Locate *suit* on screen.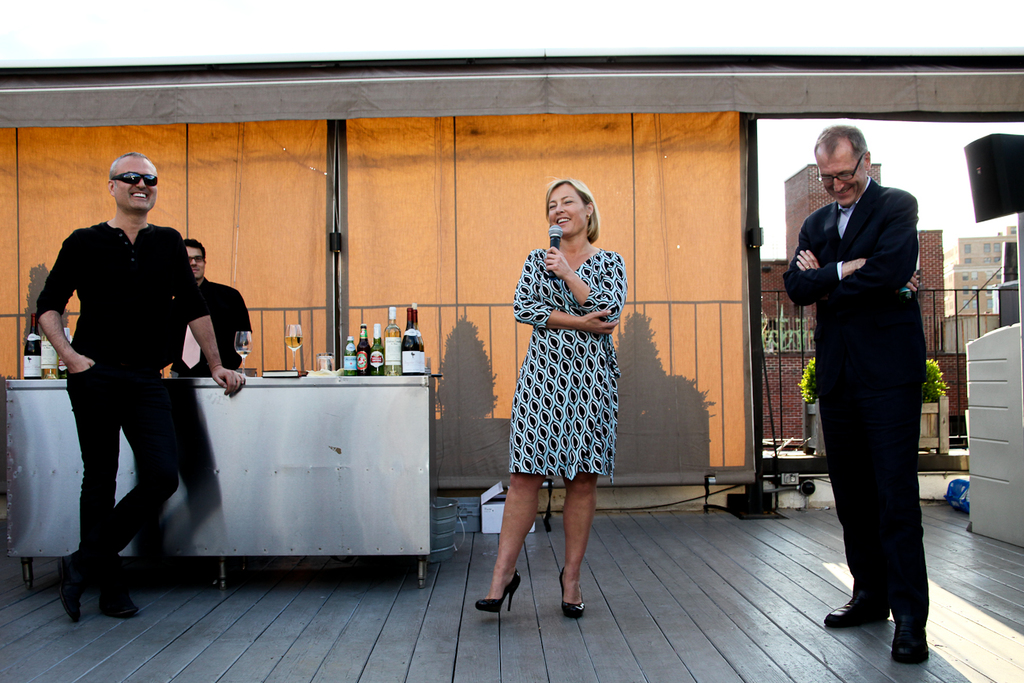
On screen at 789, 142, 939, 637.
